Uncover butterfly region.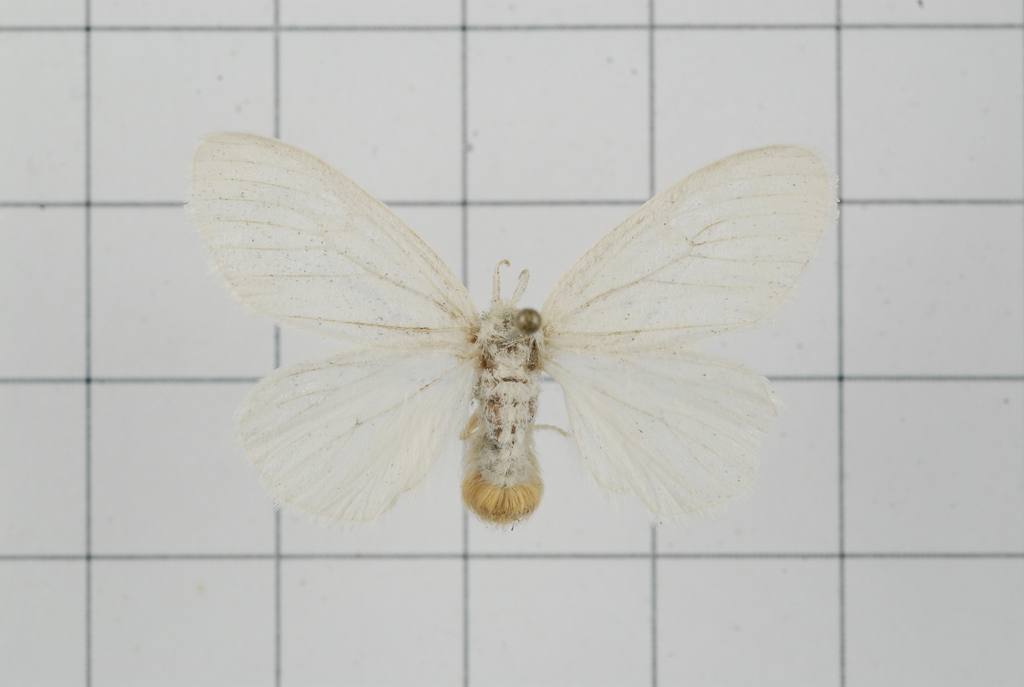
Uncovered: box=[259, 165, 735, 568].
